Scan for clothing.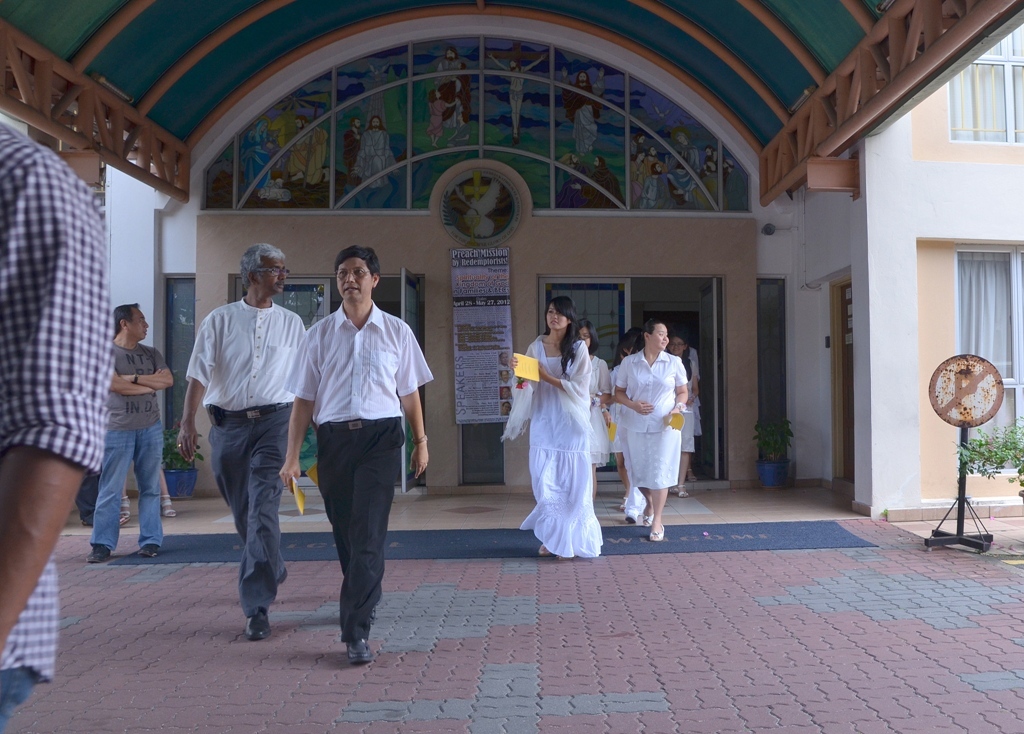
Scan result: detection(425, 97, 448, 139).
